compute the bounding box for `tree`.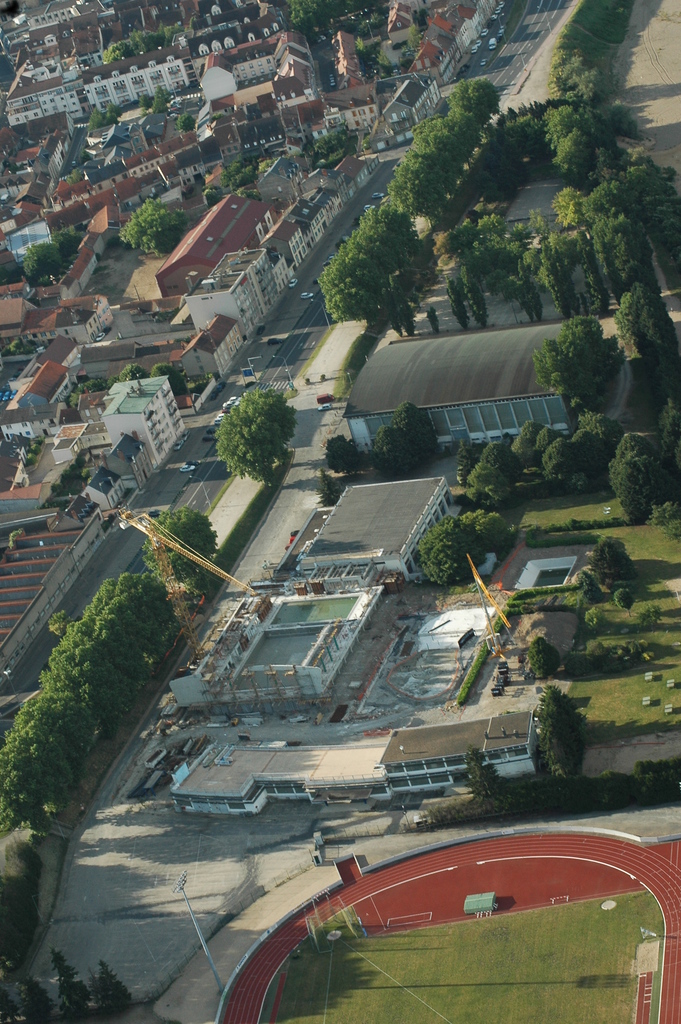
{"x1": 17, "y1": 959, "x2": 47, "y2": 1023}.
